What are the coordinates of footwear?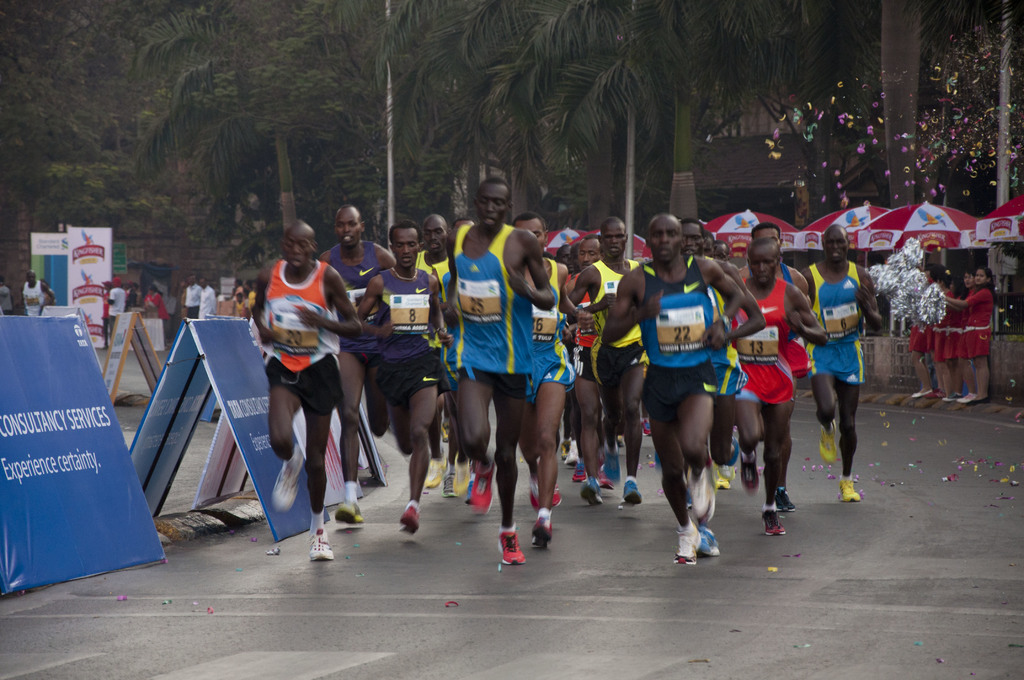
bbox=(397, 500, 424, 538).
